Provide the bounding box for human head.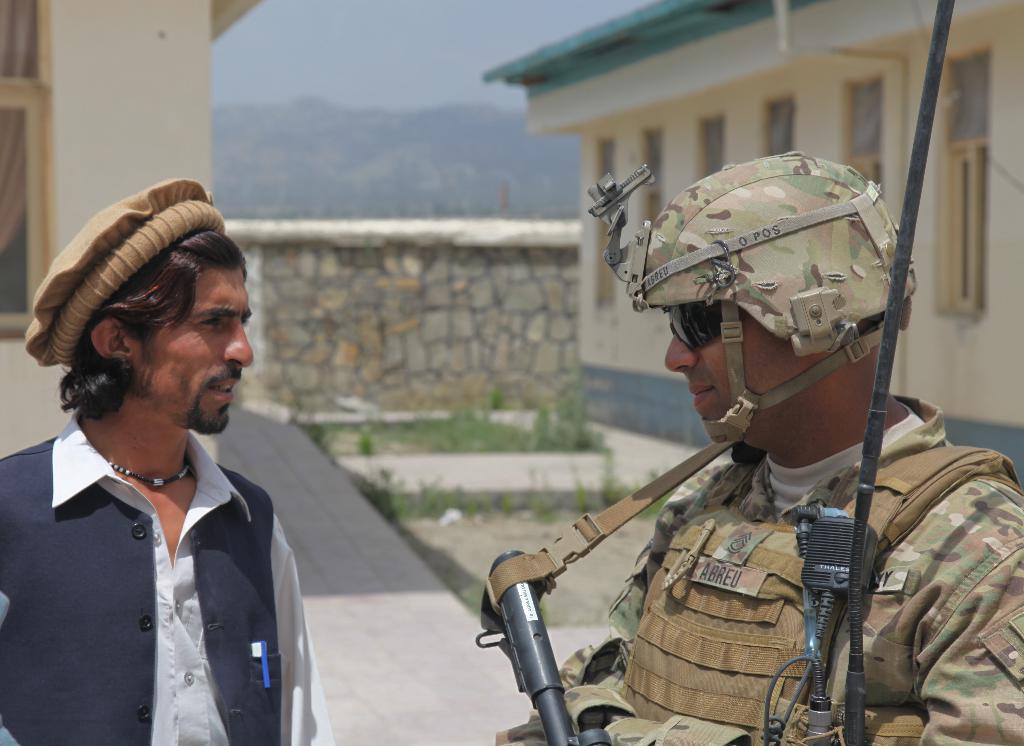
628:147:925:446.
